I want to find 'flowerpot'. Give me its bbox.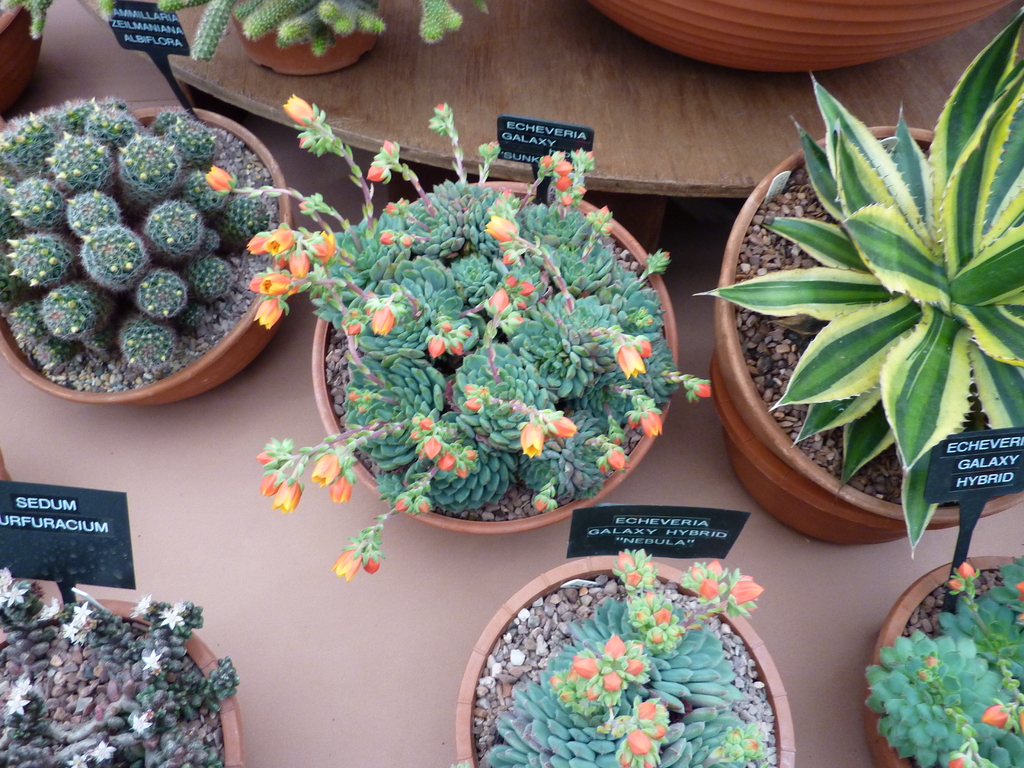
pyautogui.locateOnScreen(0, 104, 298, 405).
